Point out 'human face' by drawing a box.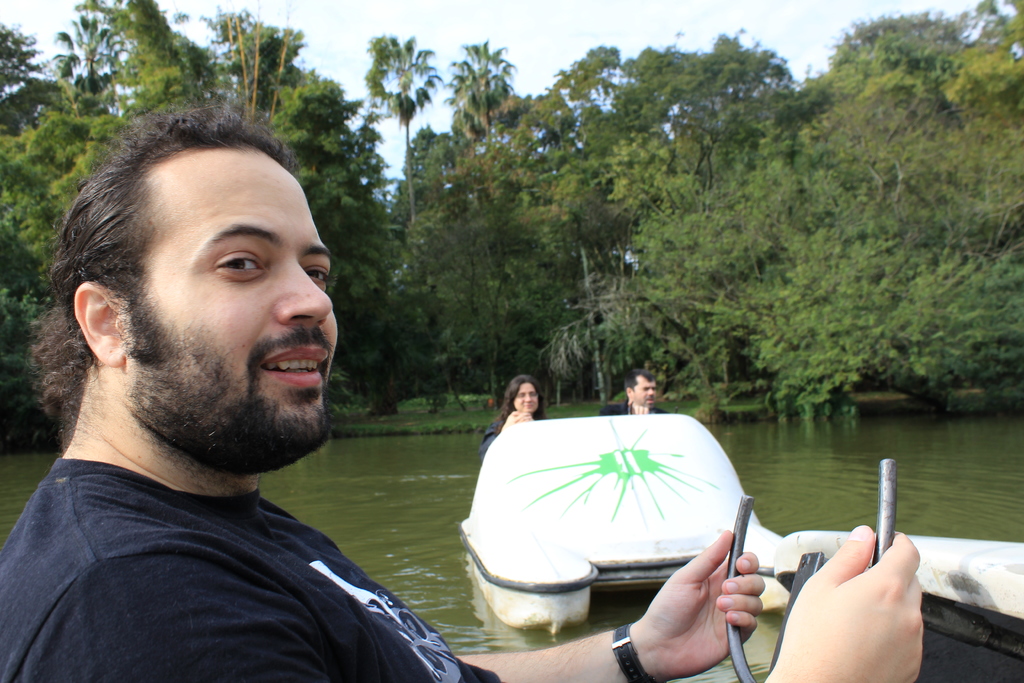
633:374:660:407.
